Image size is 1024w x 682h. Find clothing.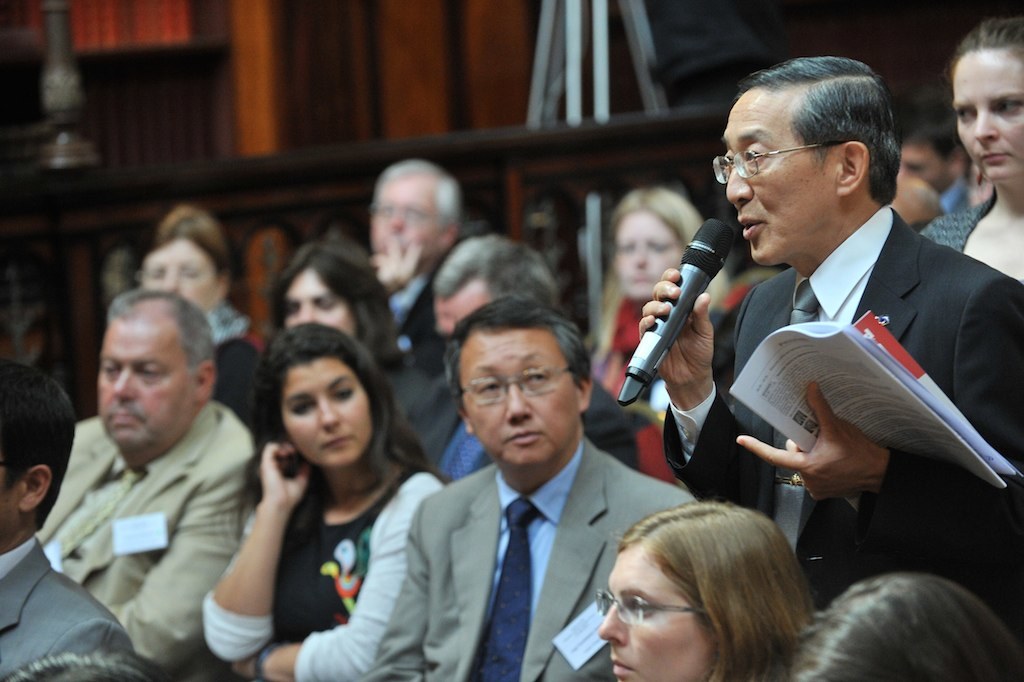
[x1=927, y1=180, x2=993, y2=238].
